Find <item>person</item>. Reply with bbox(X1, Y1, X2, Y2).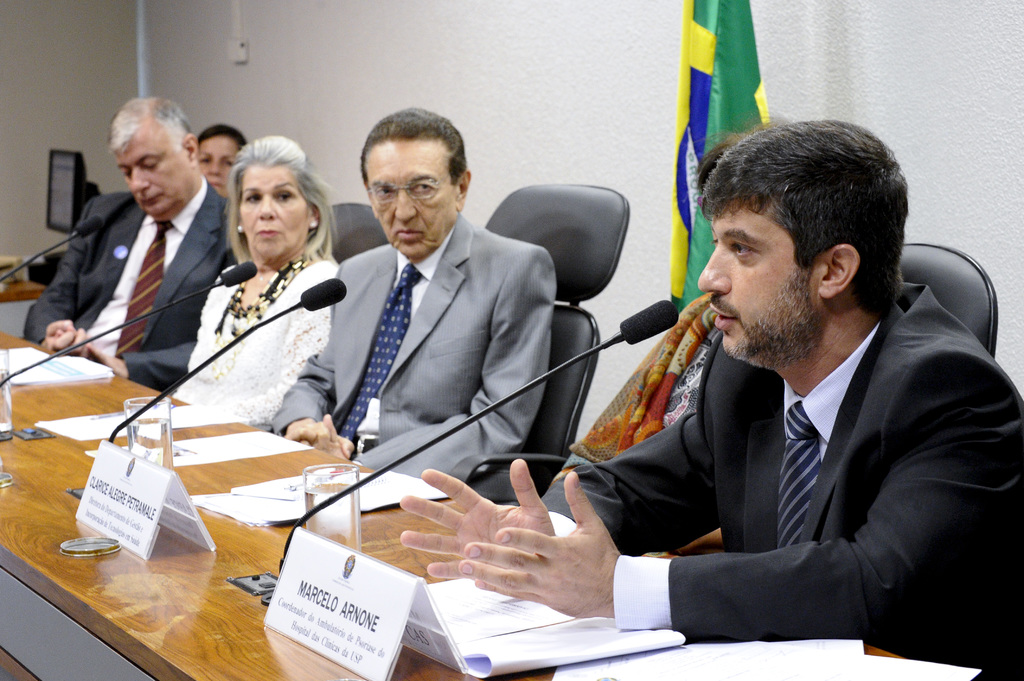
bbox(172, 132, 346, 428).
